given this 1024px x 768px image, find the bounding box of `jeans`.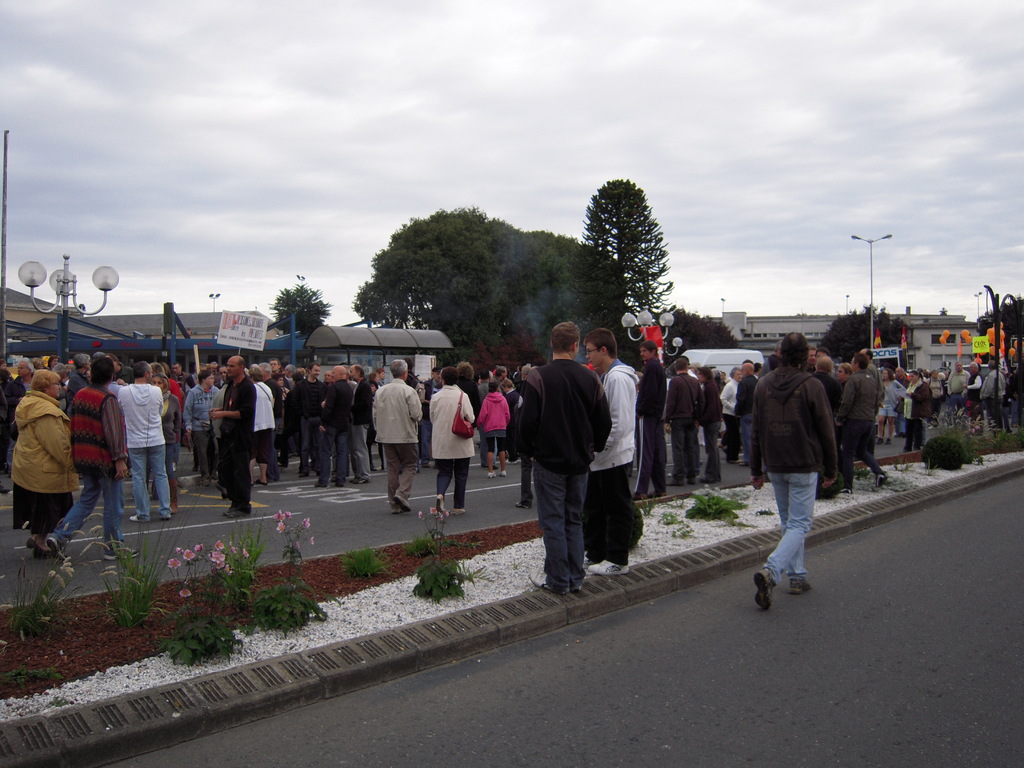
[left=675, top=419, right=700, bottom=481].
